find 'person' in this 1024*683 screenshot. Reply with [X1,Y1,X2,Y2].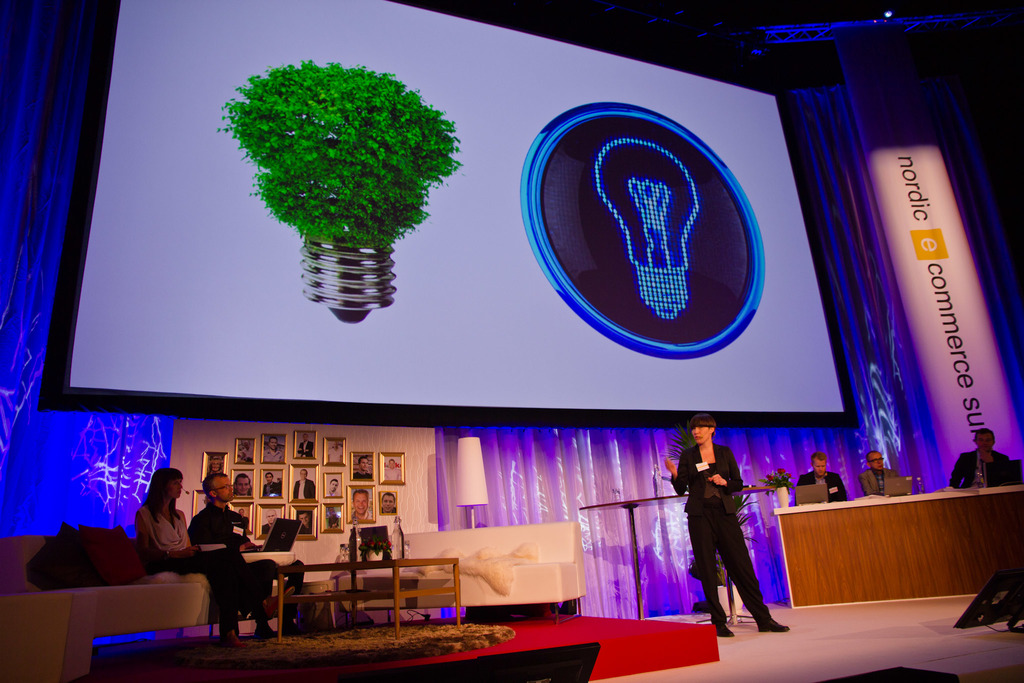
[138,461,277,642].
